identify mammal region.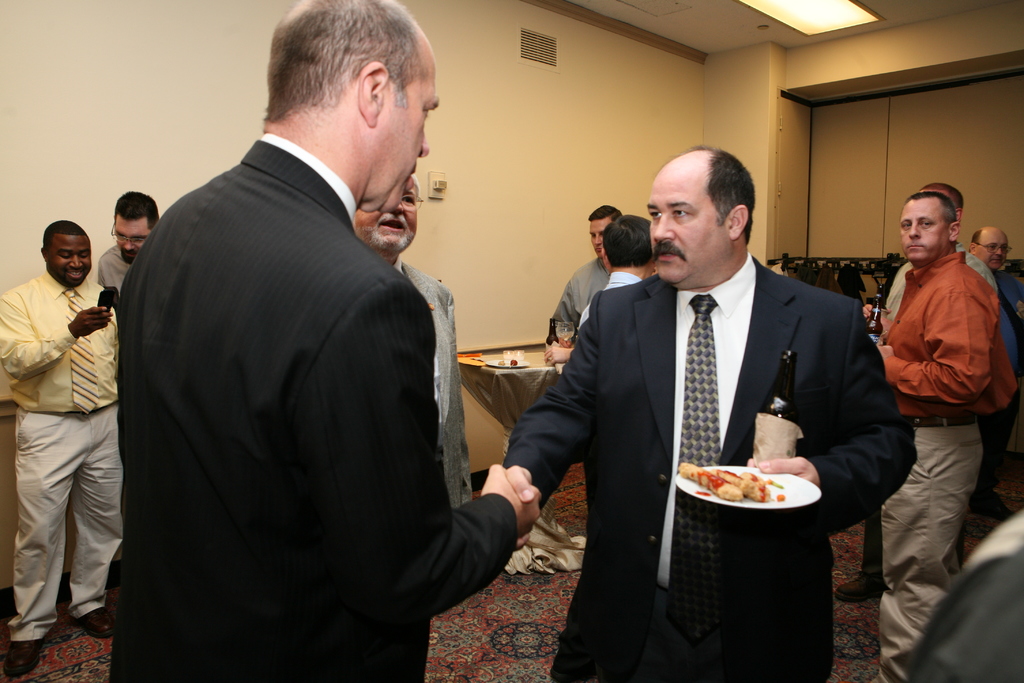
Region: {"x1": 833, "y1": 183, "x2": 1002, "y2": 600}.
